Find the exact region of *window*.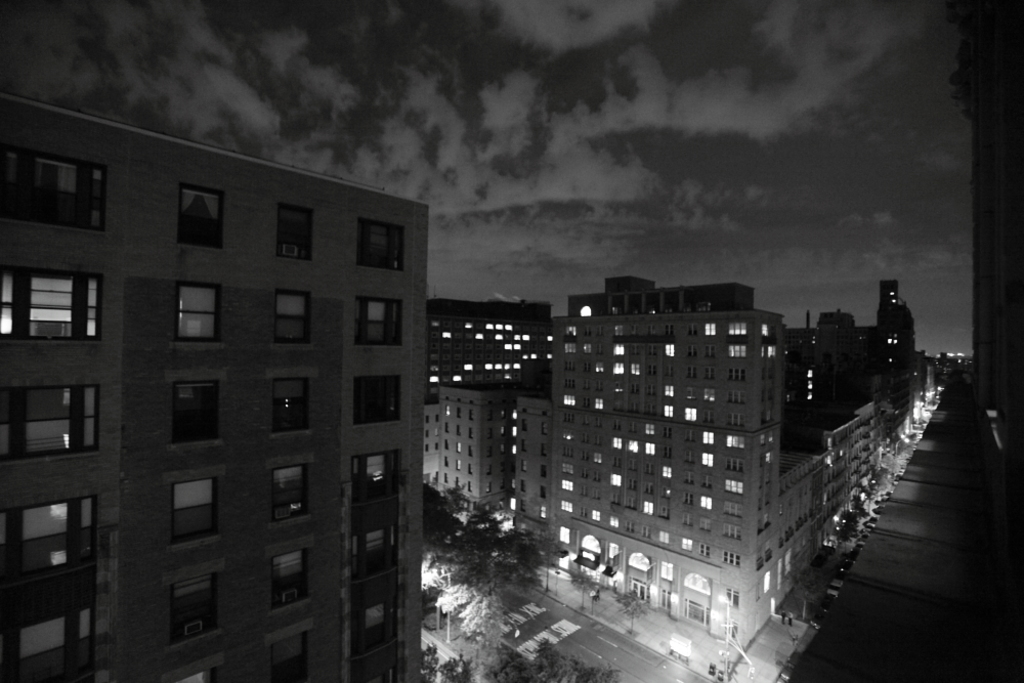
Exact region: 155/472/217/539.
